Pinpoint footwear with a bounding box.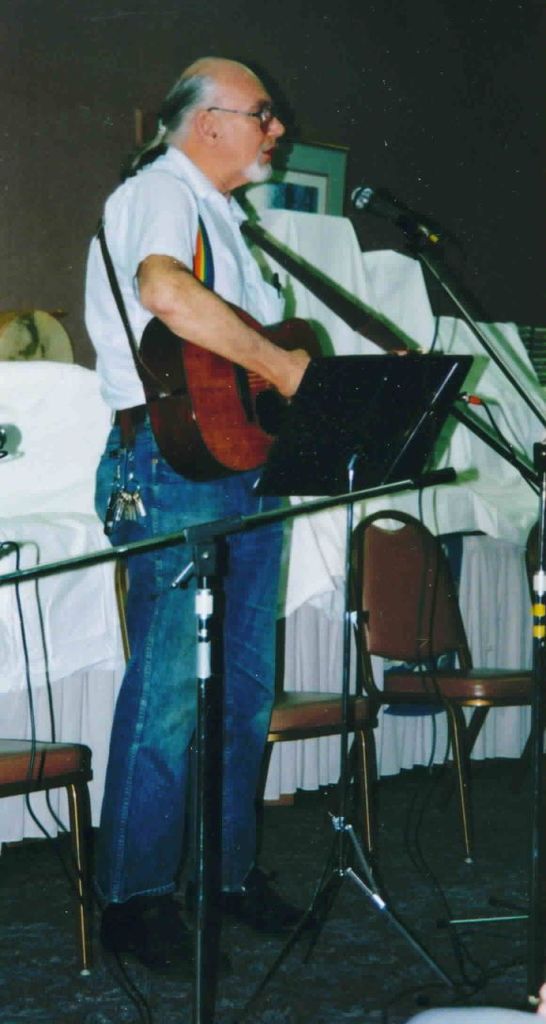
(x1=186, y1=870, x2=334, y2=935).
